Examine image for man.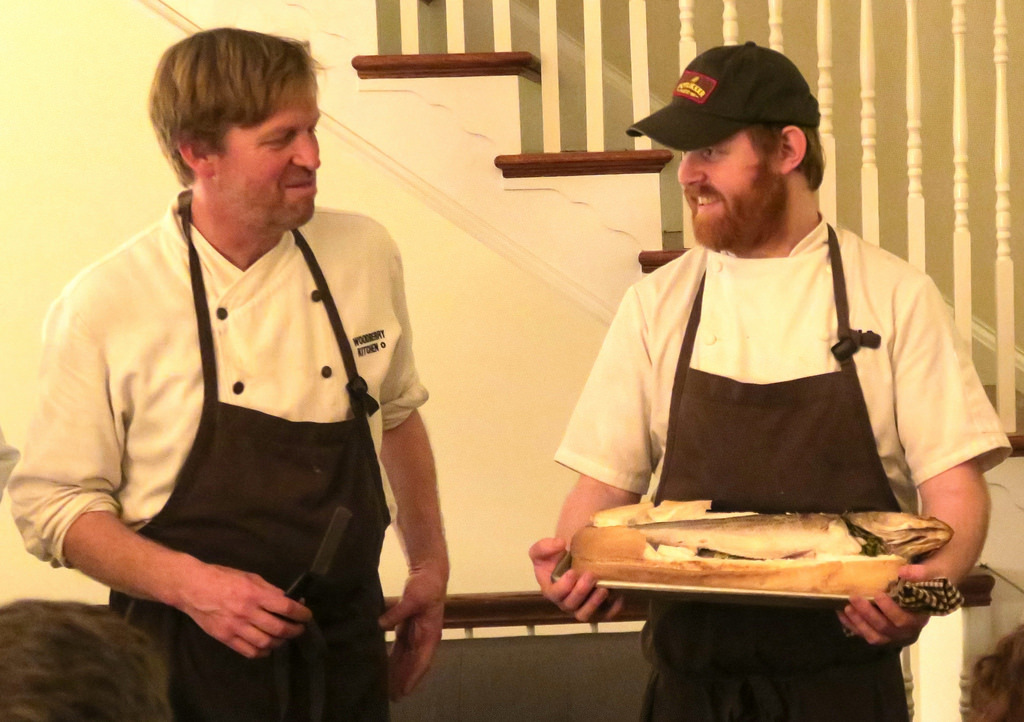
Examination result: locate(537, 48, 1020, 721).
